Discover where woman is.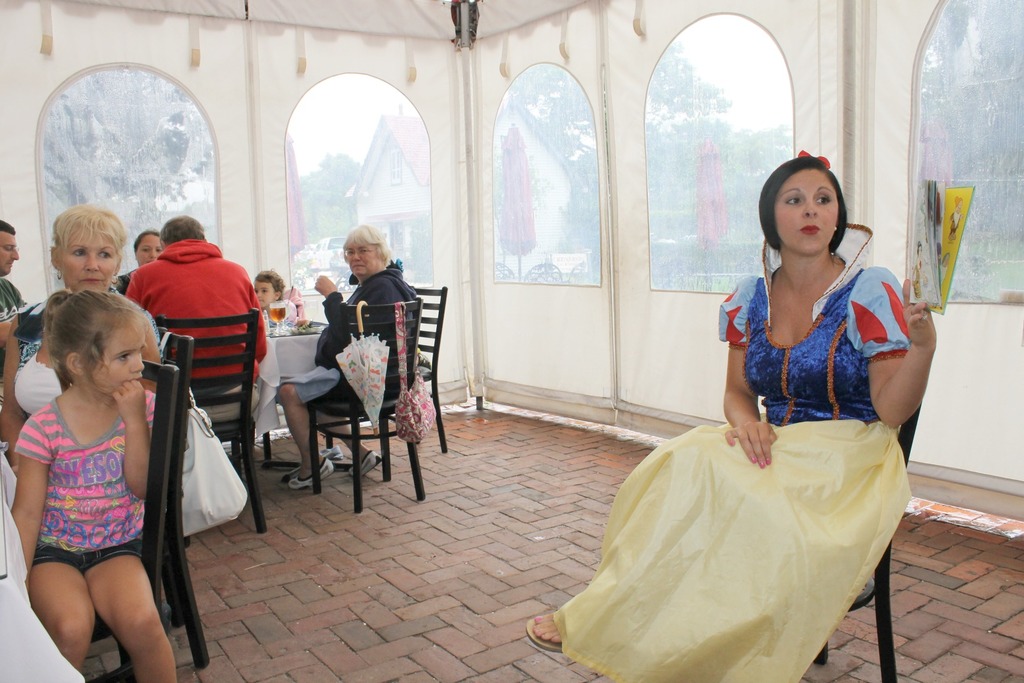
Discovered at {"left": 273, "top": 215, "right": 447, "bottom": 480}.
